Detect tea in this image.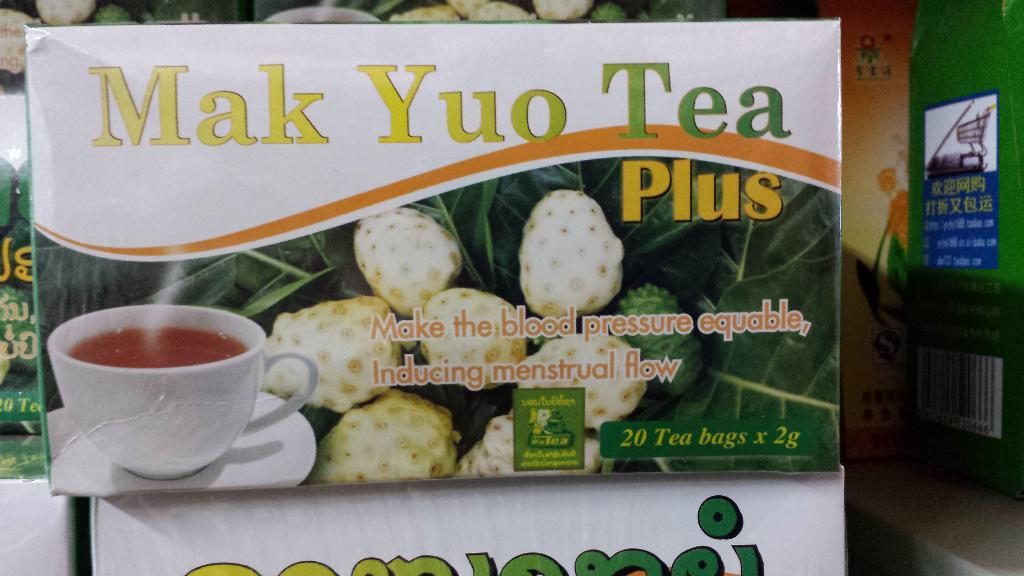
Detection: select_region(67, 328, 242, 371).
